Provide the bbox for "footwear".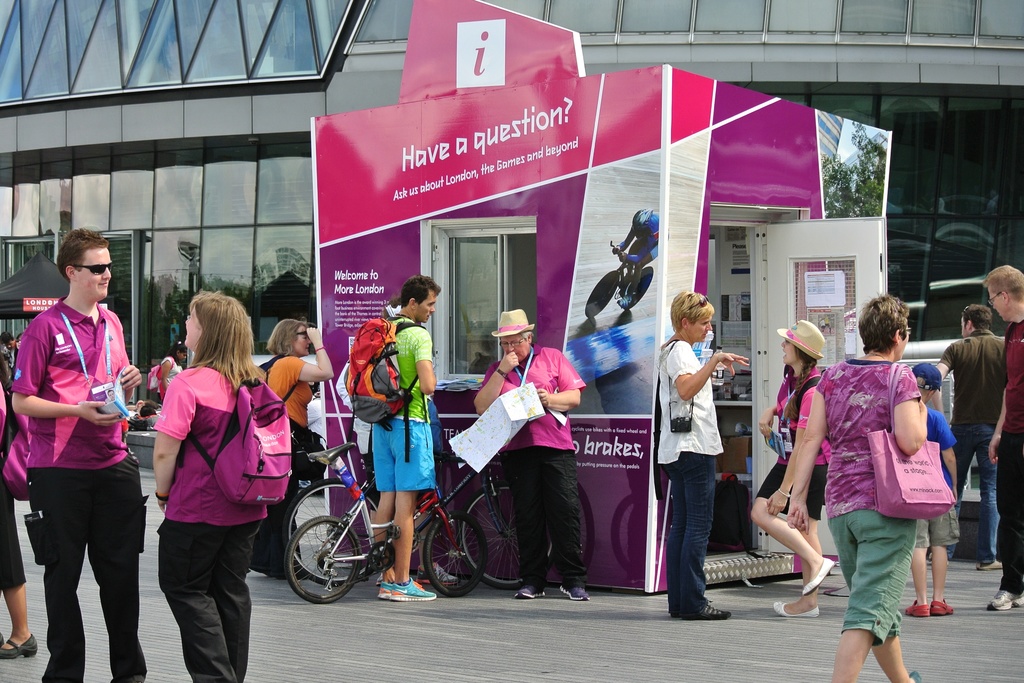
locate(558, 581, 591, 600).
